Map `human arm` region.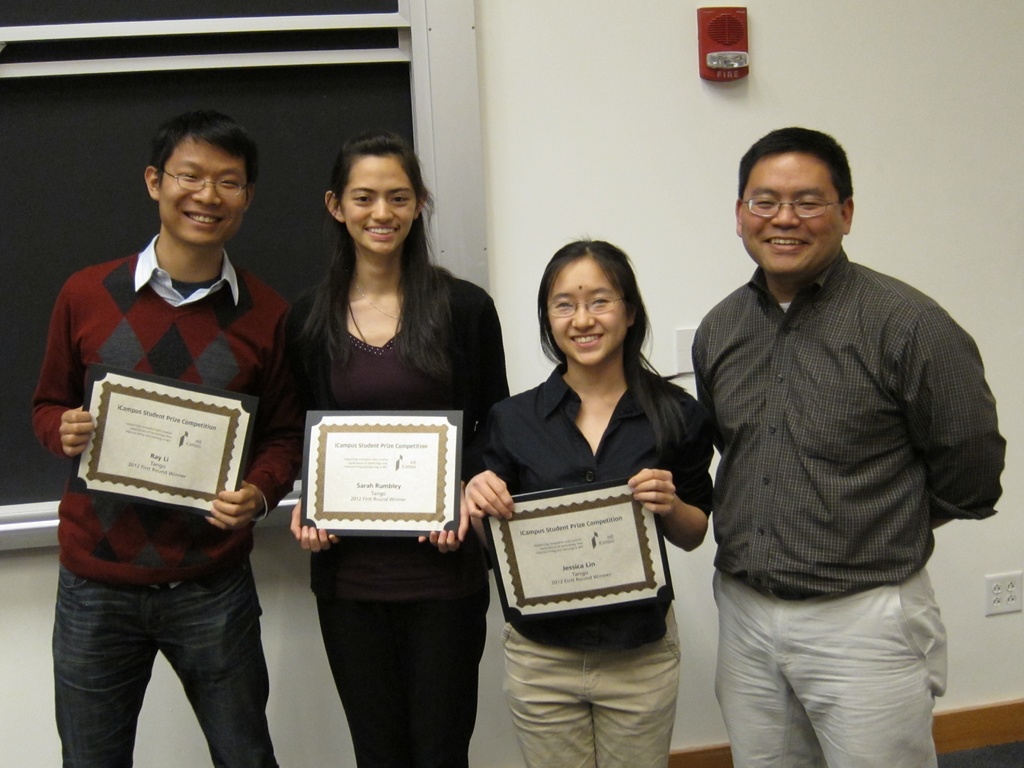
Mapped to [left=613, top=406, right=712, bottom=564].
